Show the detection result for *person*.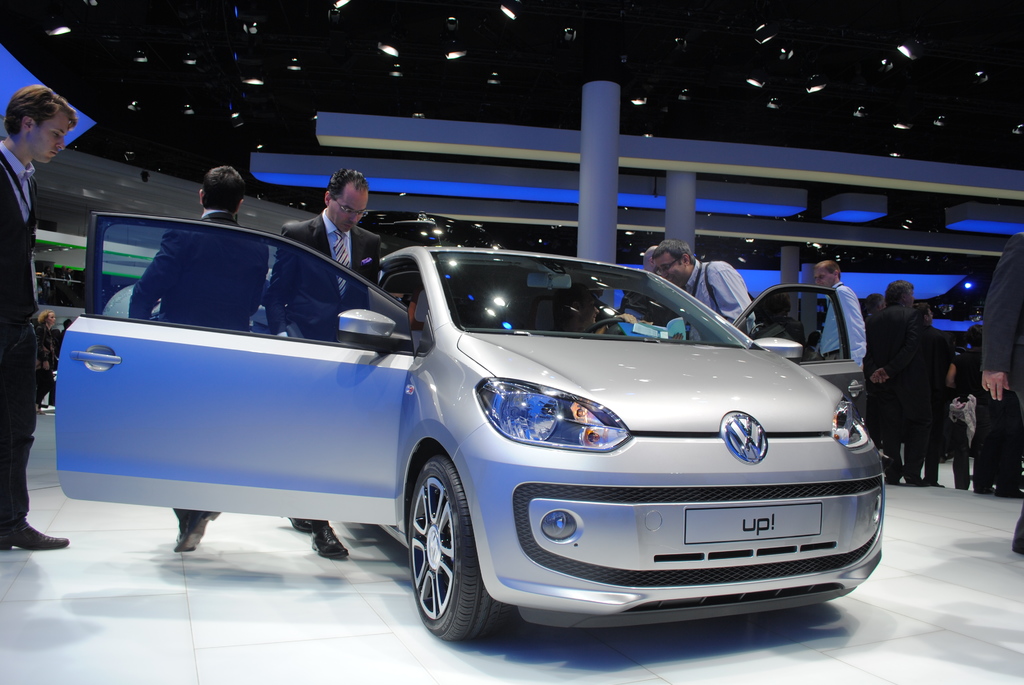
x1=917, y1=300, x2=955, y2=485.
